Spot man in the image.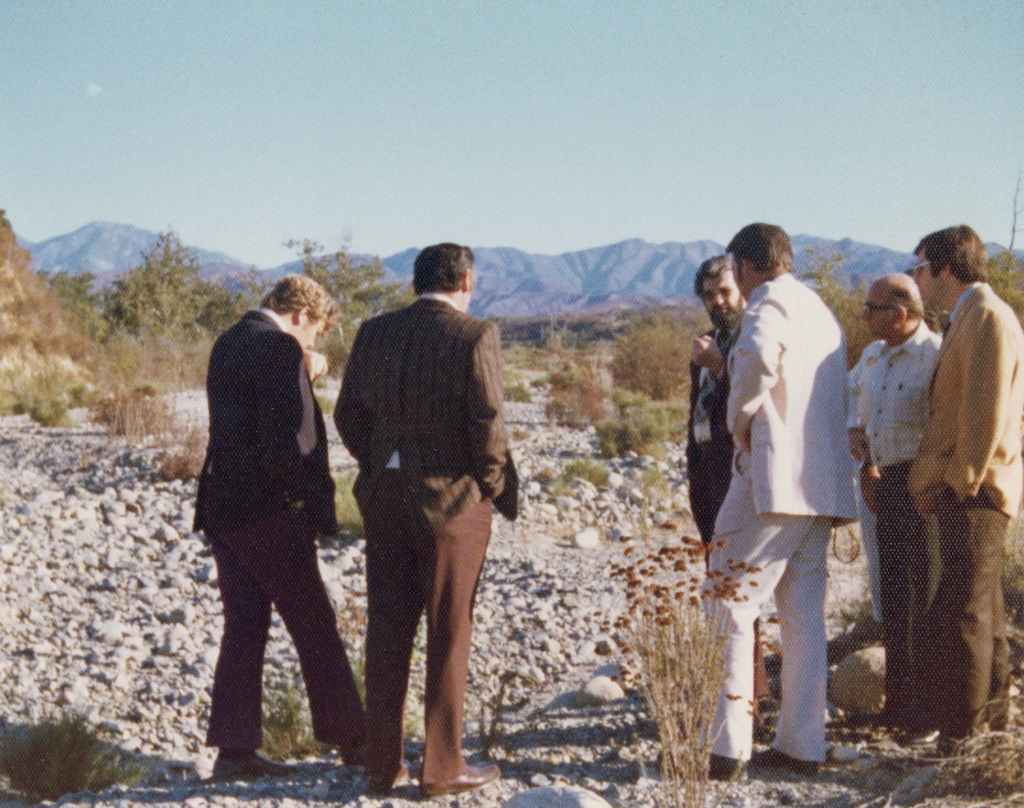
man found at bbox=(191, 271, 379, 777).
